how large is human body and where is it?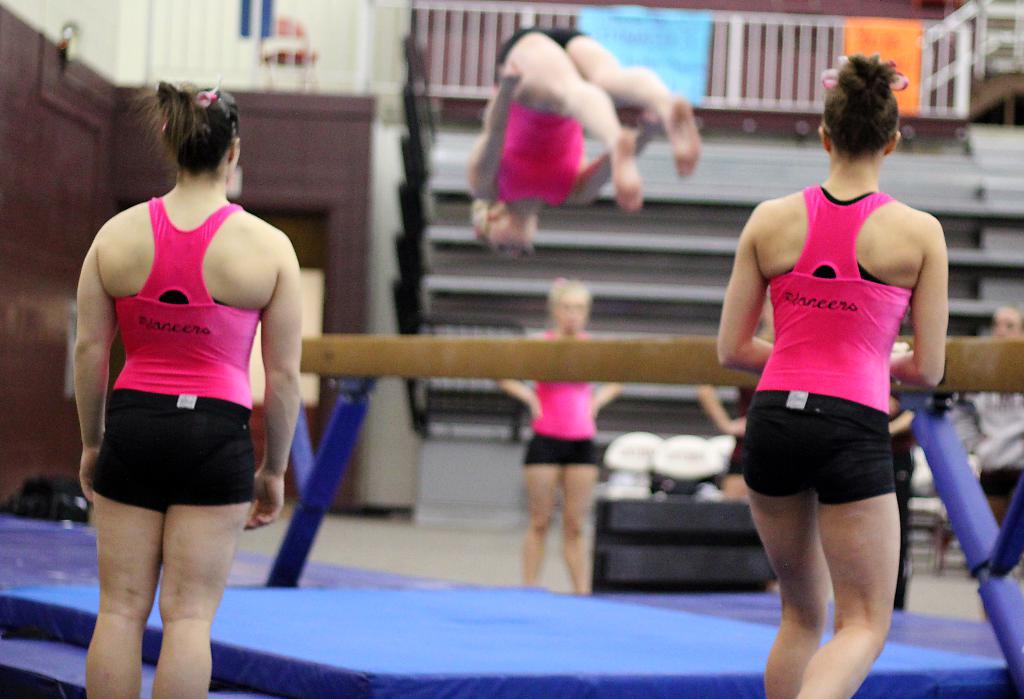
Bounding box: 461:25:705:229.
